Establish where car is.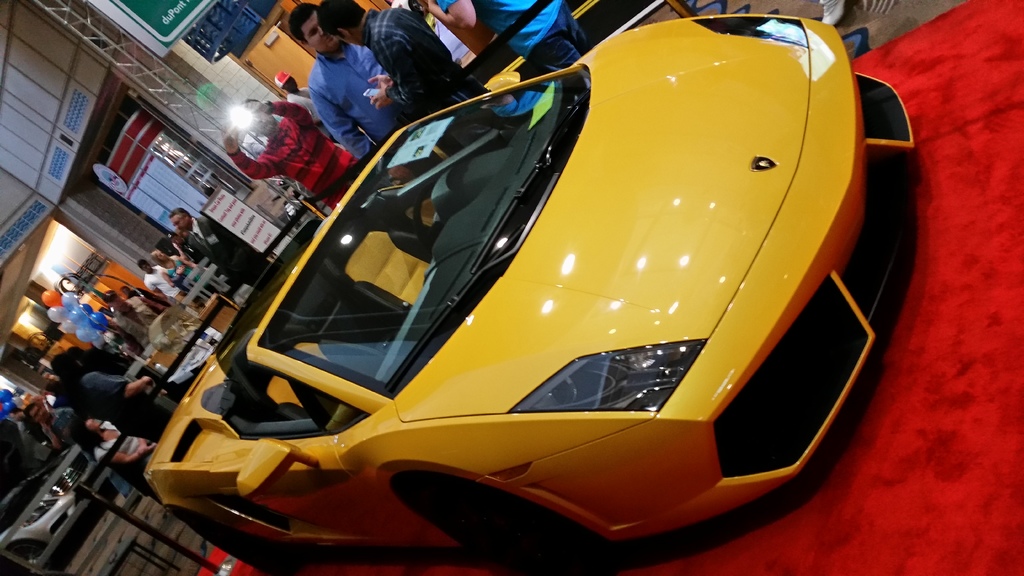
Established at bbox=[128, 40, 914, 556].
